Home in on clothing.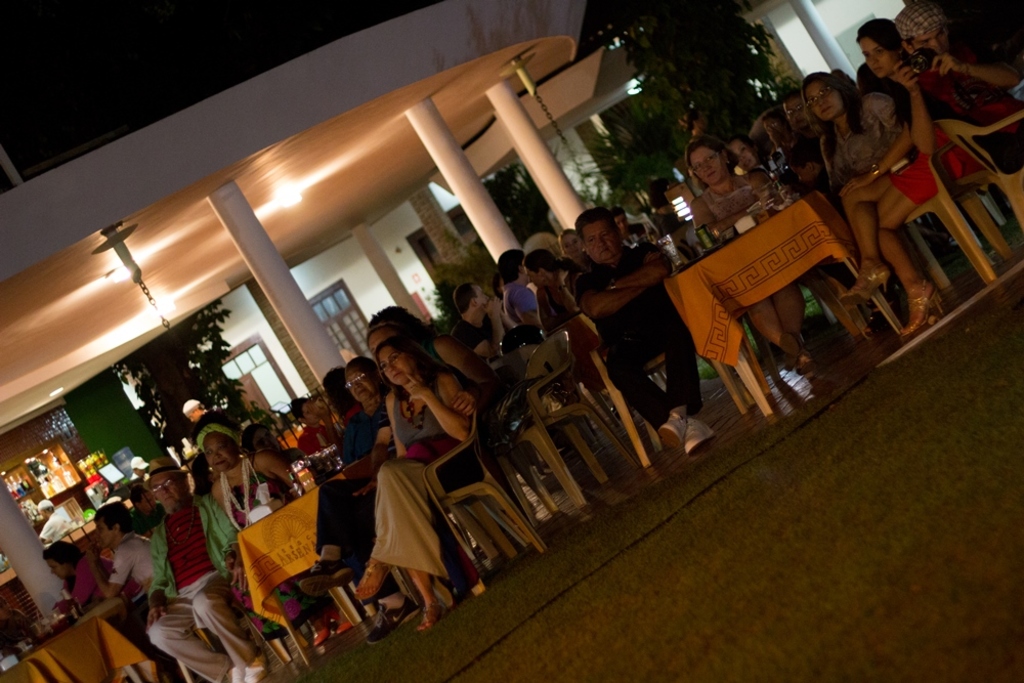
Homed in at [x1=564, y1=264, x2=592, y2=288].
